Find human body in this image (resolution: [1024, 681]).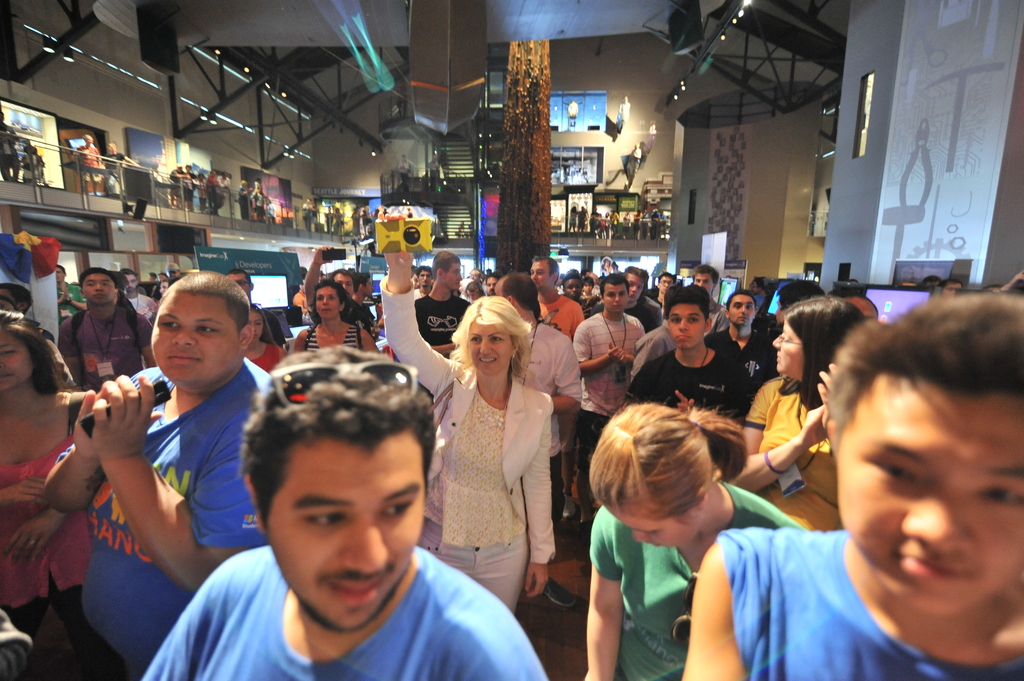
BBox(294, 282, 376, 352).
